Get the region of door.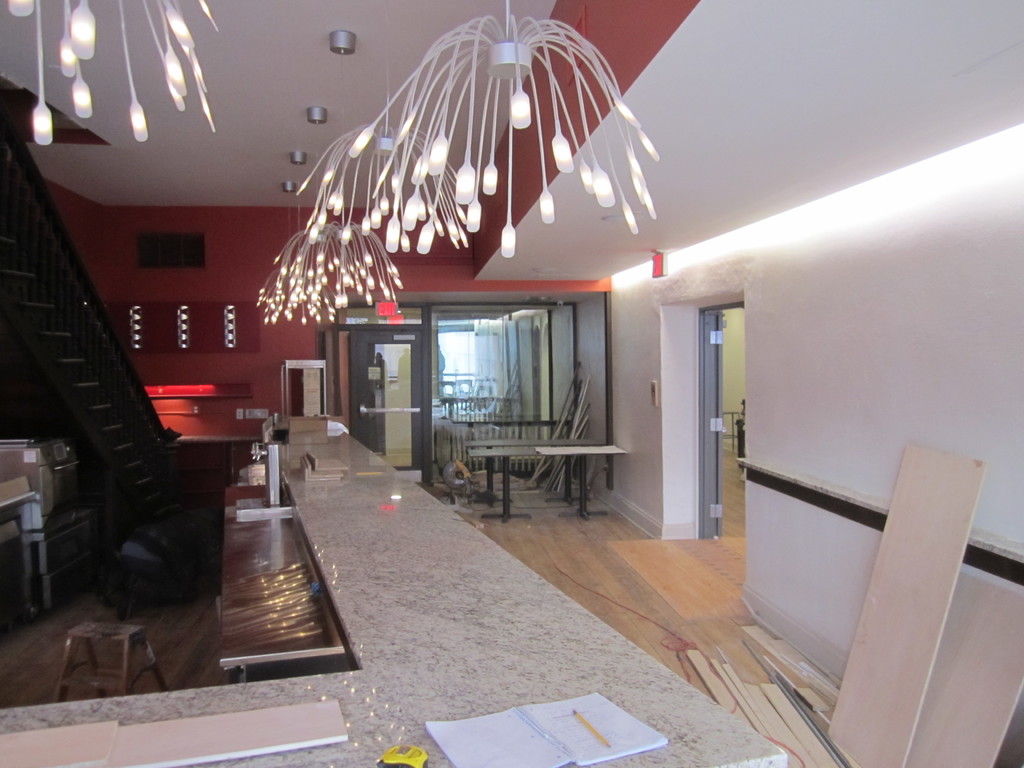
detection(348, 331, 421, 475).
